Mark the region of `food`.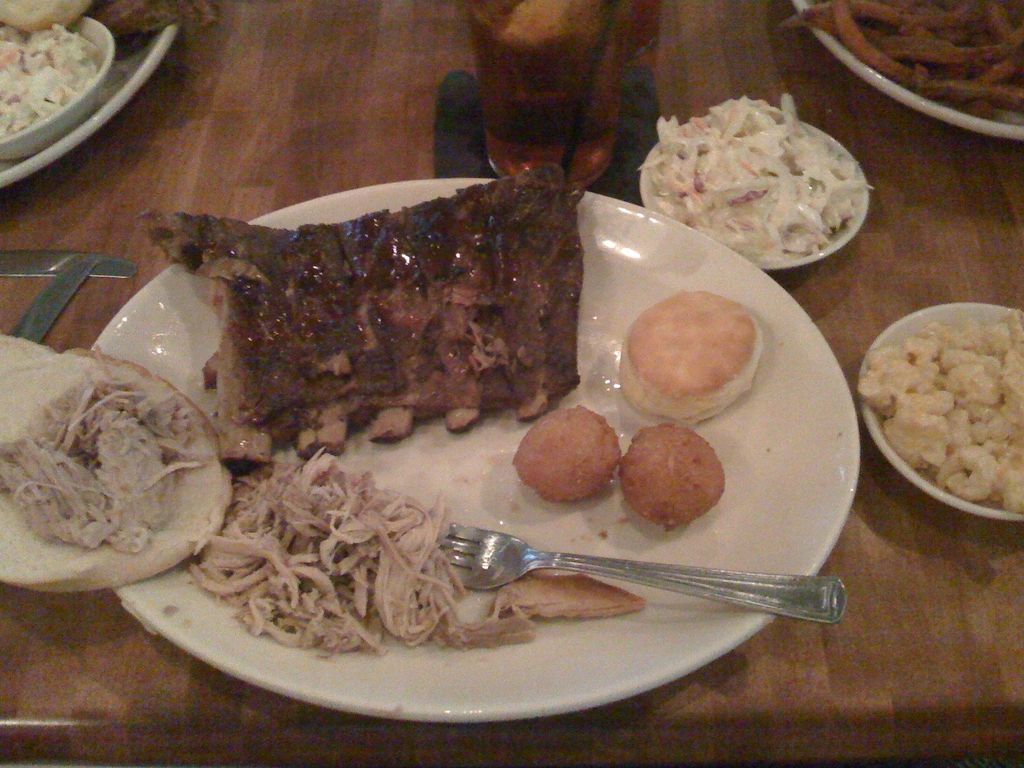
Region: select_region(0, 24, 100, 138).
